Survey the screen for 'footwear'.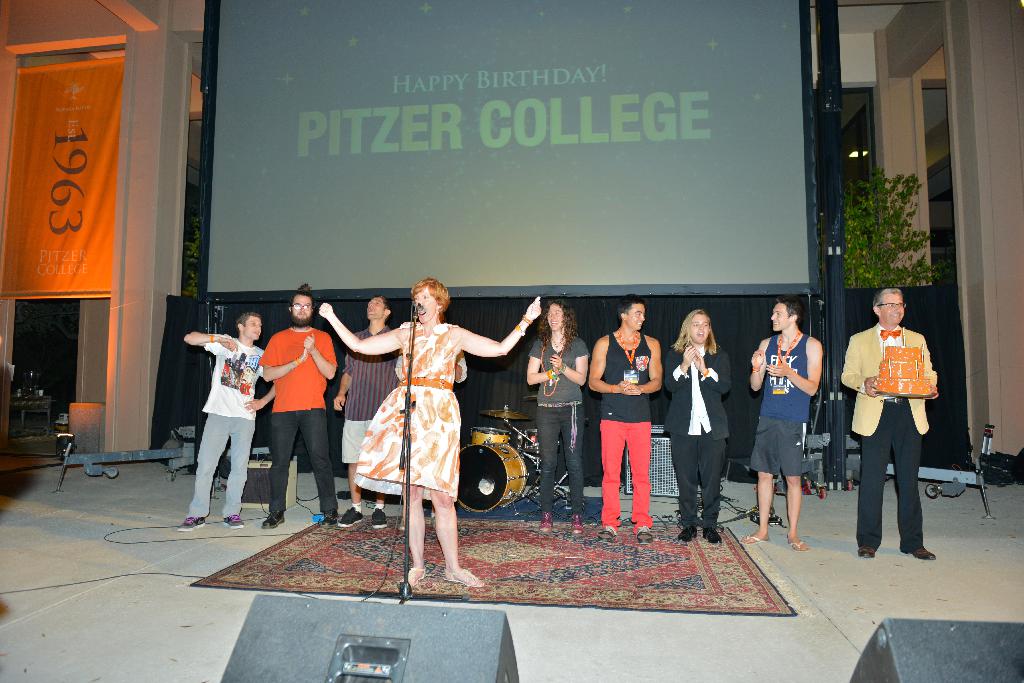
Survey found: locate(638, 525, 653, 546).
